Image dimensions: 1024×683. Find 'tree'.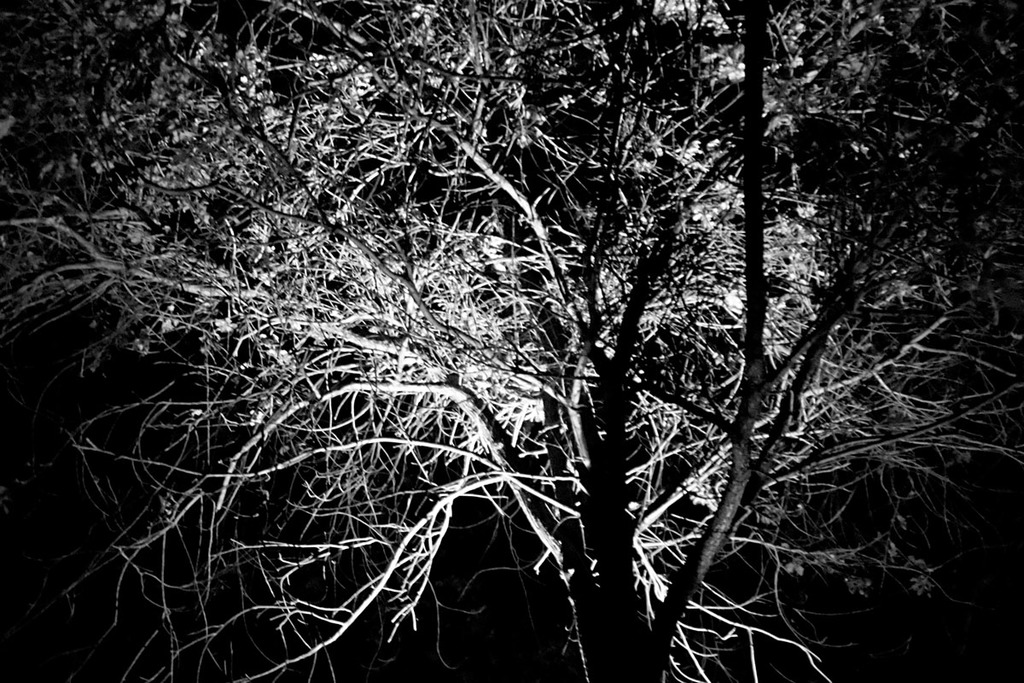
0,0,1023,682.
